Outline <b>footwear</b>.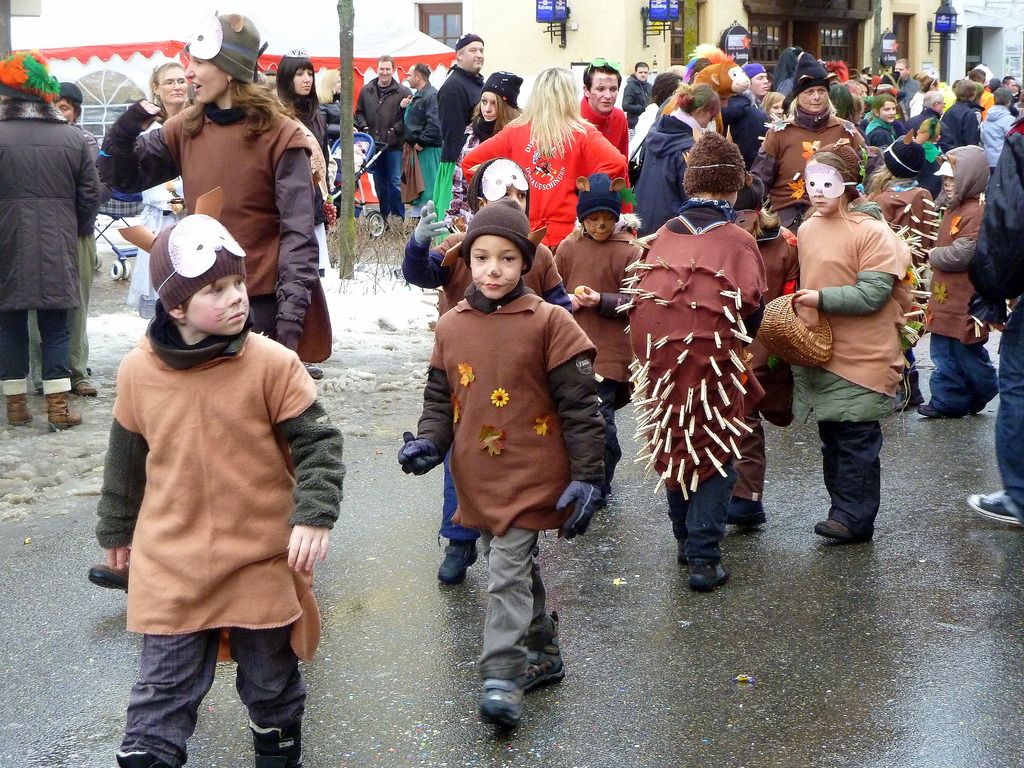
Outline: left=688, top=559, right=726, bottom=597.
